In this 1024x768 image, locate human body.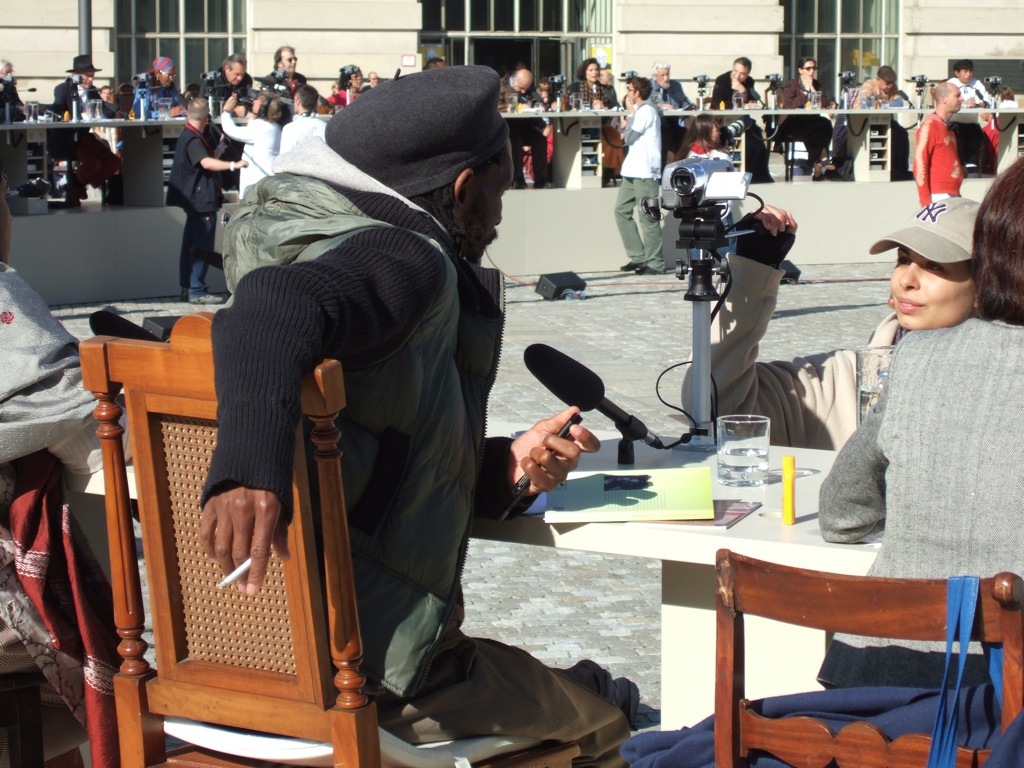
Bounding box: 123:48:200:163.
